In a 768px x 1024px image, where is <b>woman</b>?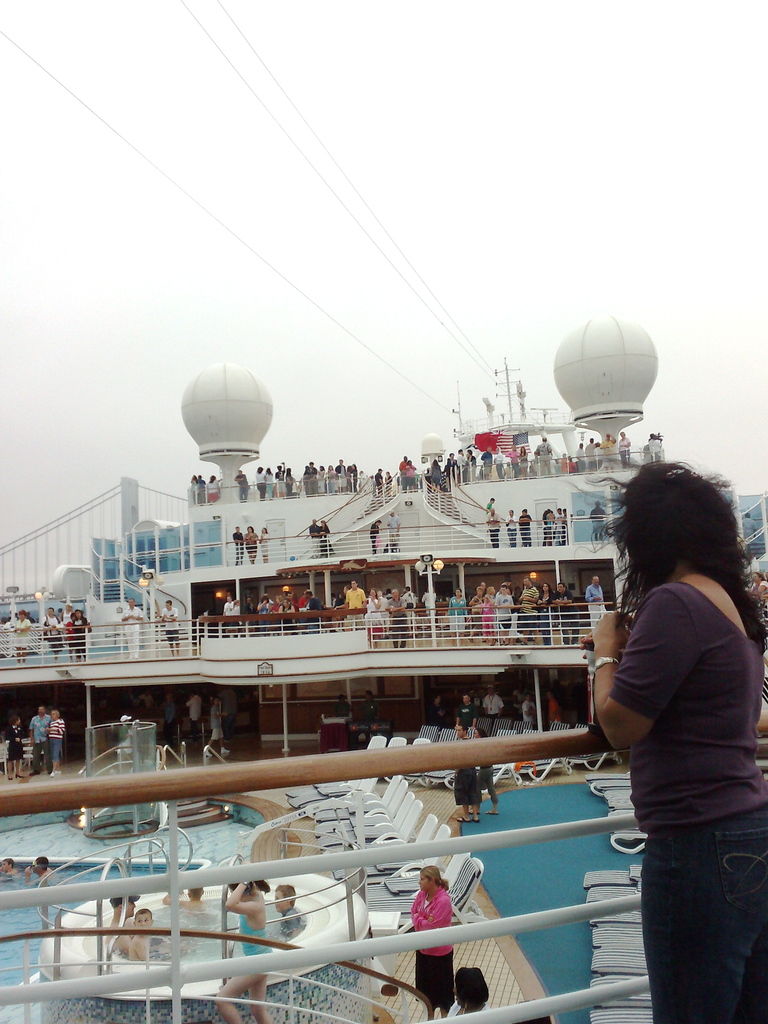
504, 582, 520, 643.
